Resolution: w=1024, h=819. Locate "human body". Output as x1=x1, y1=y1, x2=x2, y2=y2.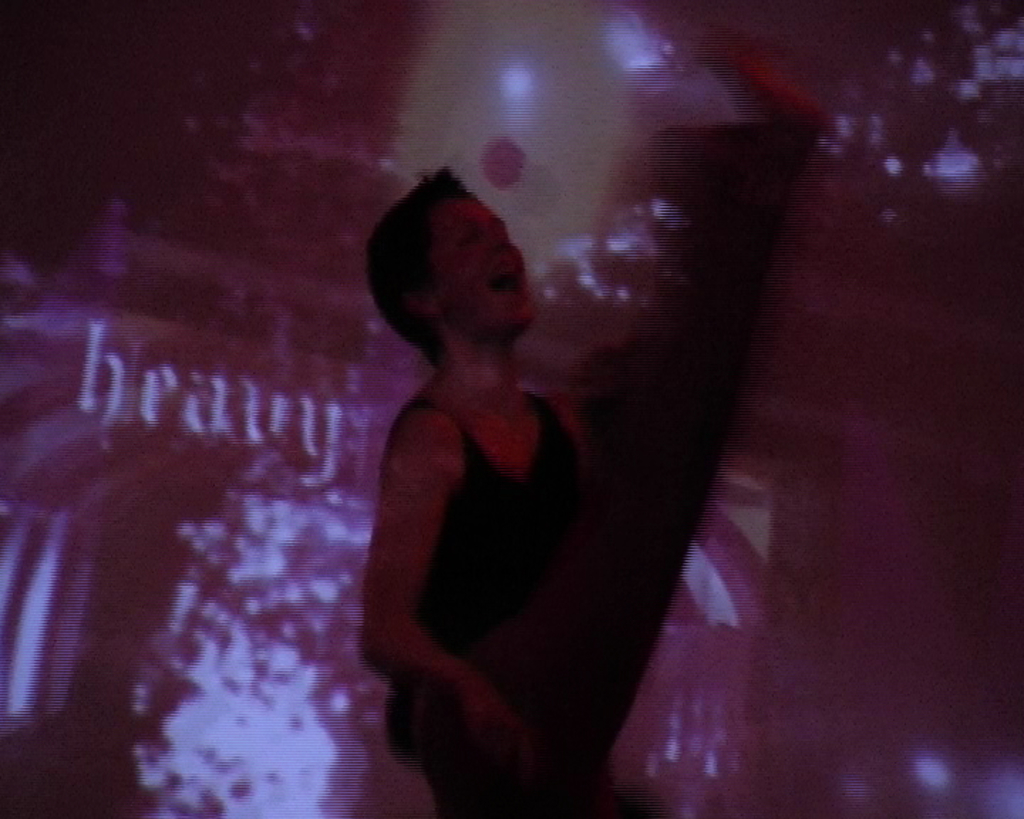
x1=357, y1=171, x2=731, y2=742.
